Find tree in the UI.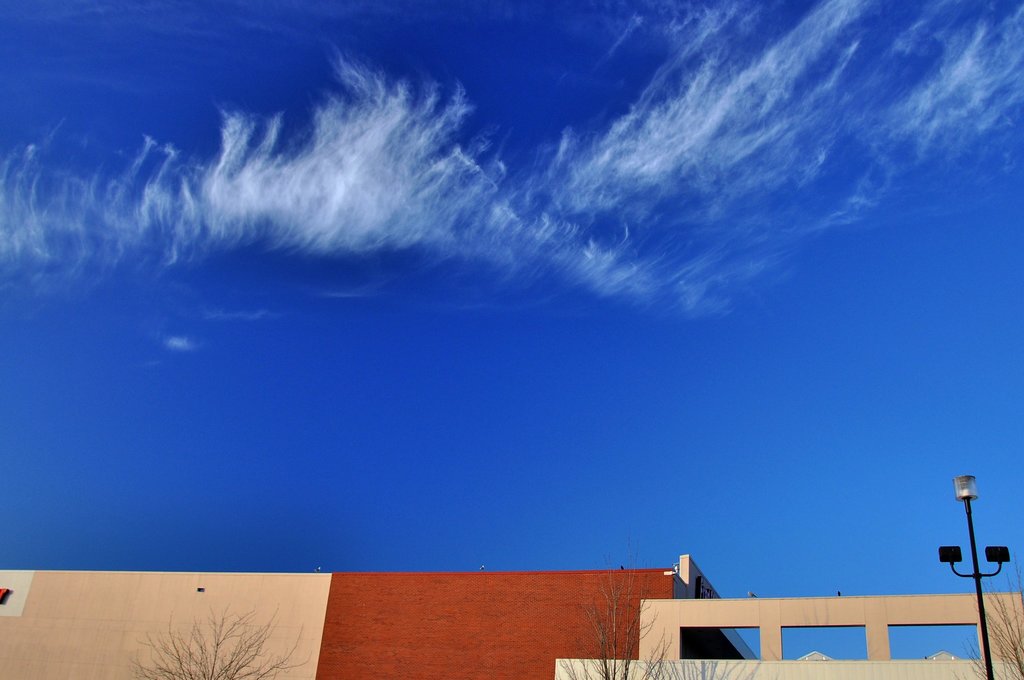
UI element at box=[131, 604, 310, 679].
